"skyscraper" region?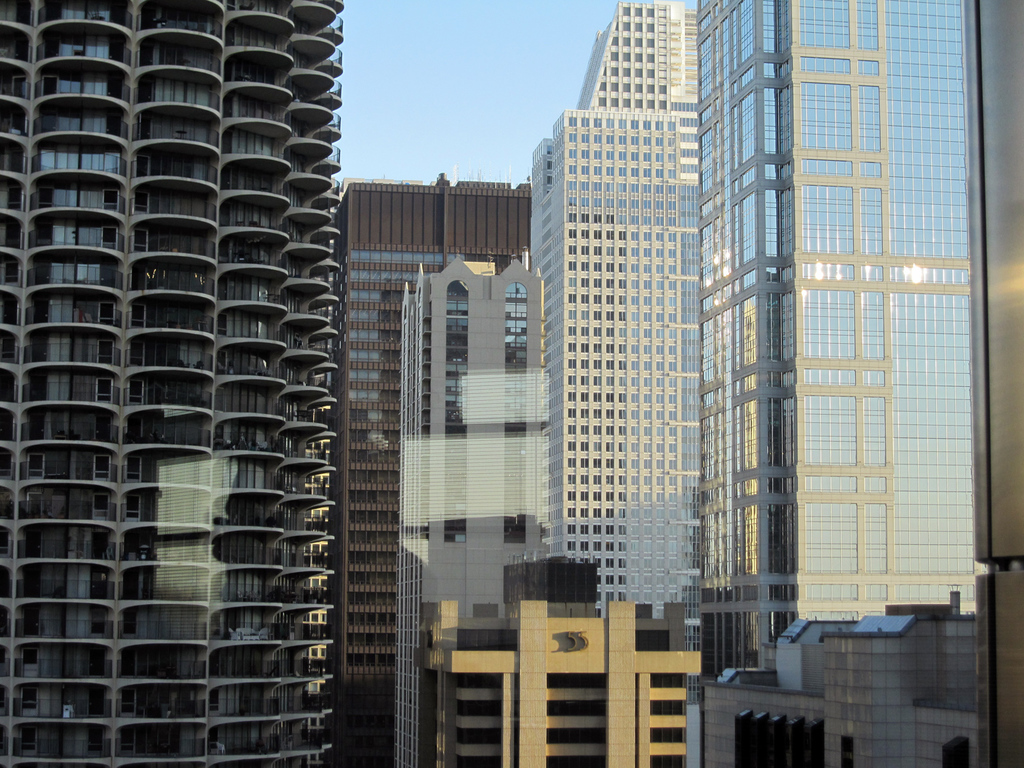
<box>3,0,343,767</box>
